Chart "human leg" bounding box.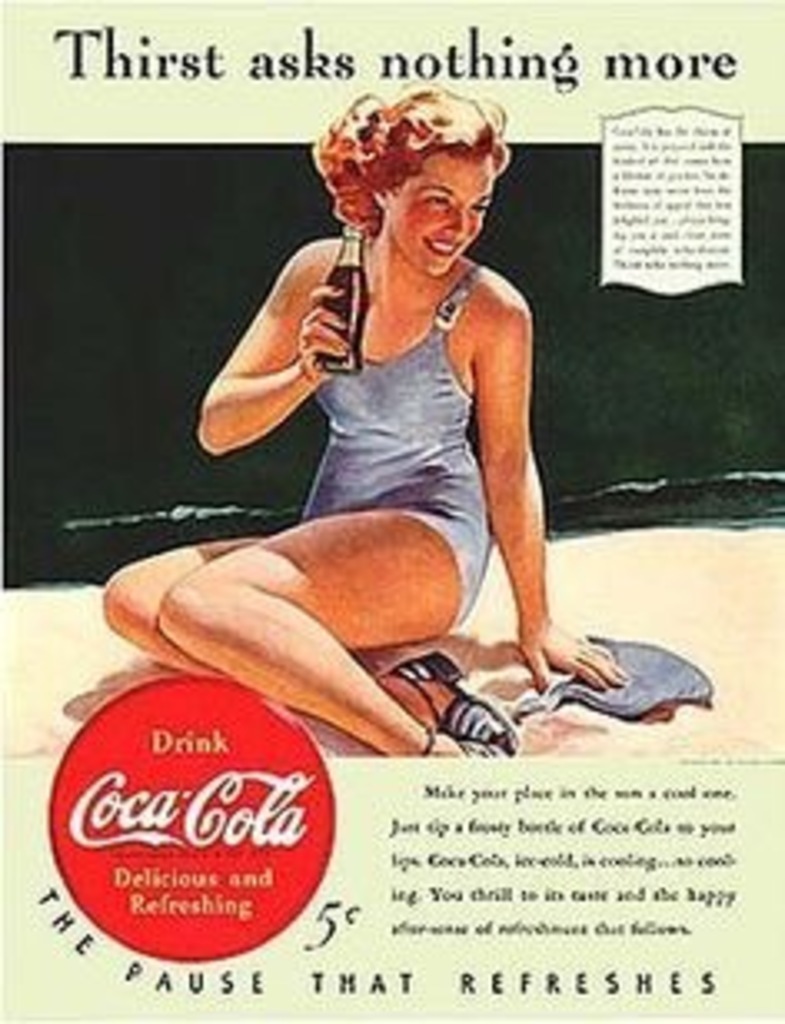
Charted: box(93, 509, 519, 758).
